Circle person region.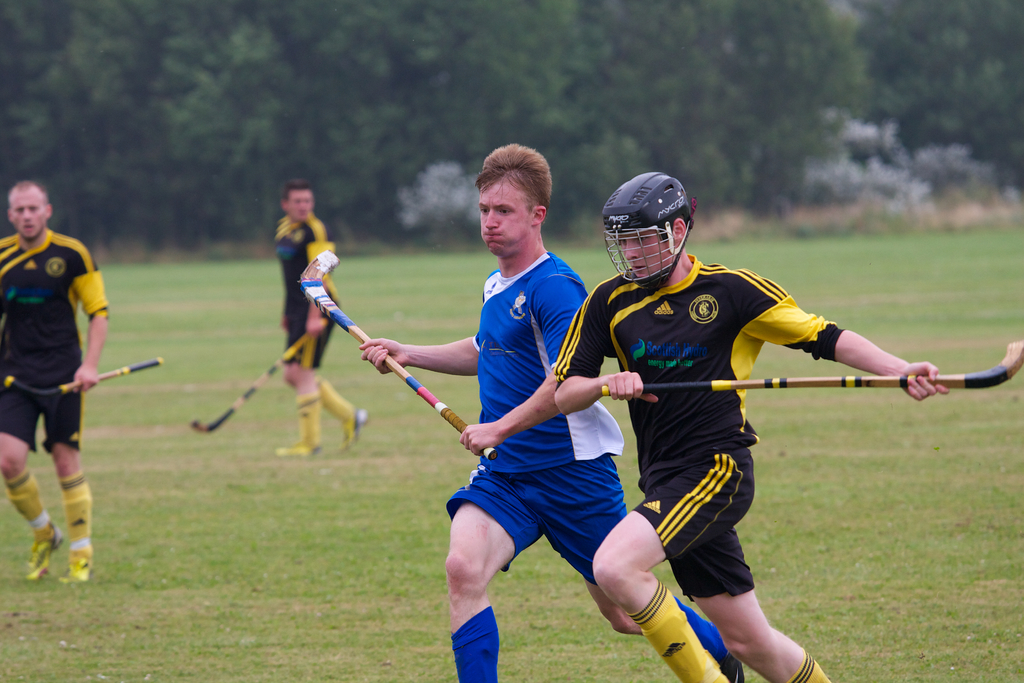
Region: bbox=[273, 177, 366, 457].
